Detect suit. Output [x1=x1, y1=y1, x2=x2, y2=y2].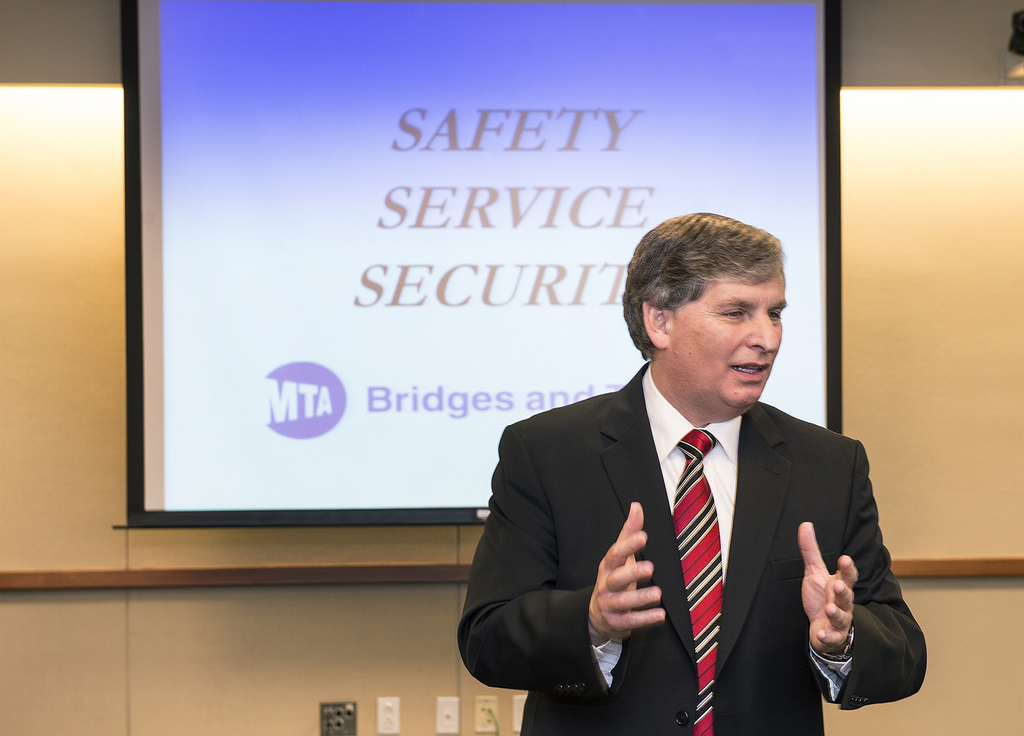
[x1=513, y1=293, x2=910, y2=719].
